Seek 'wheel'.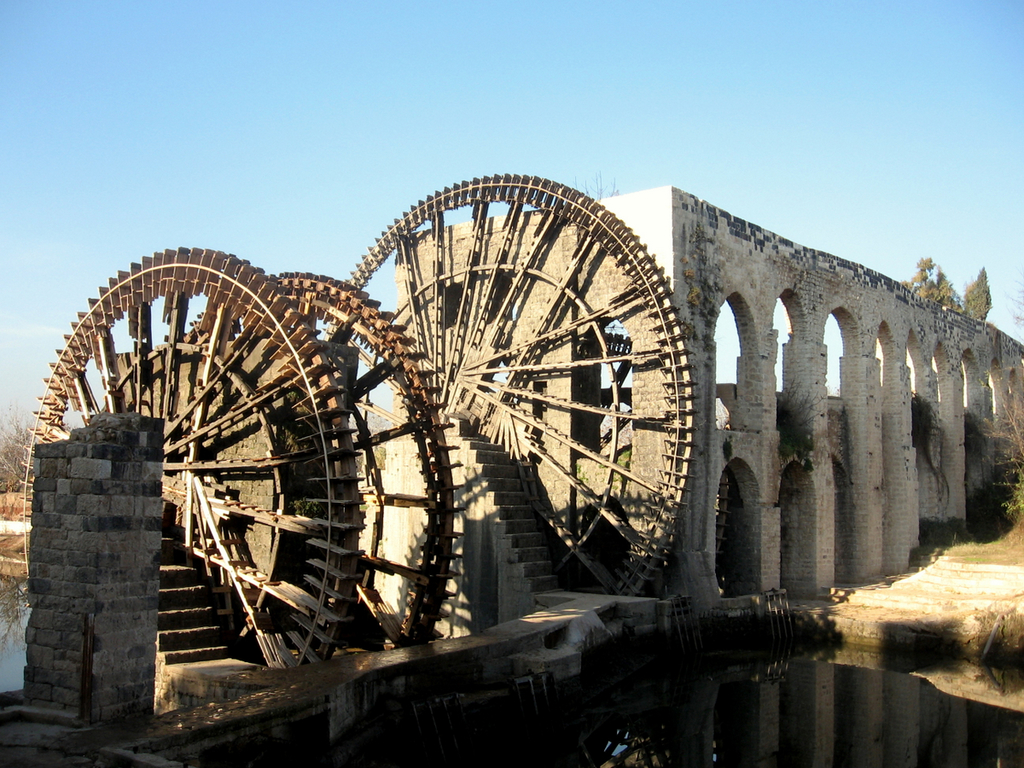
165, 269, 467, 649.
